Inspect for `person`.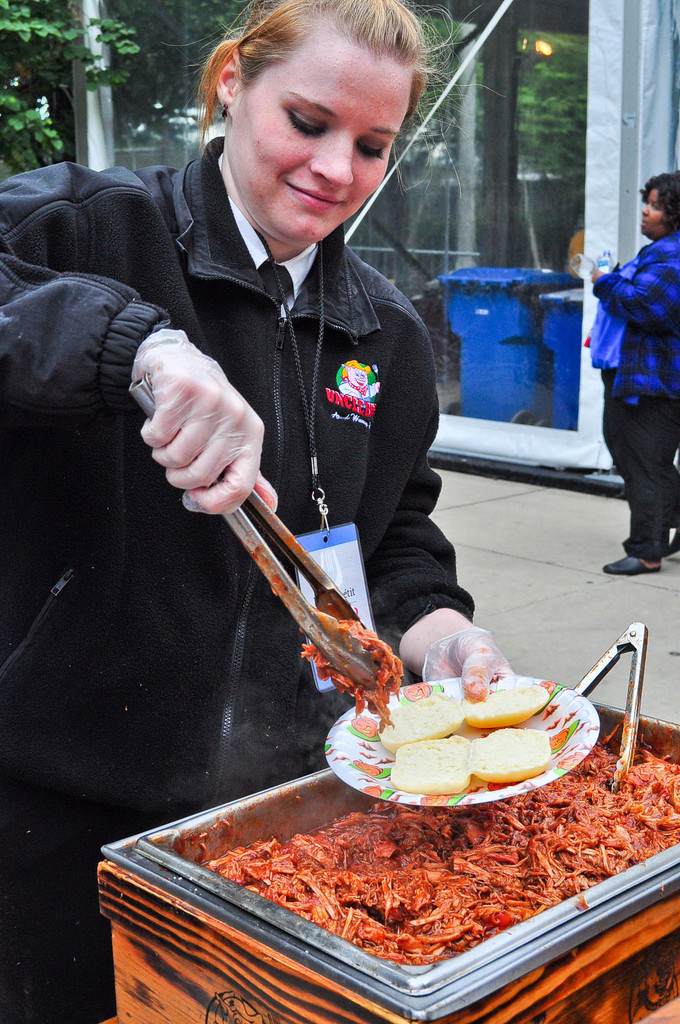
Inspection: x1=583, y1=163, x2=679, y2=574.
